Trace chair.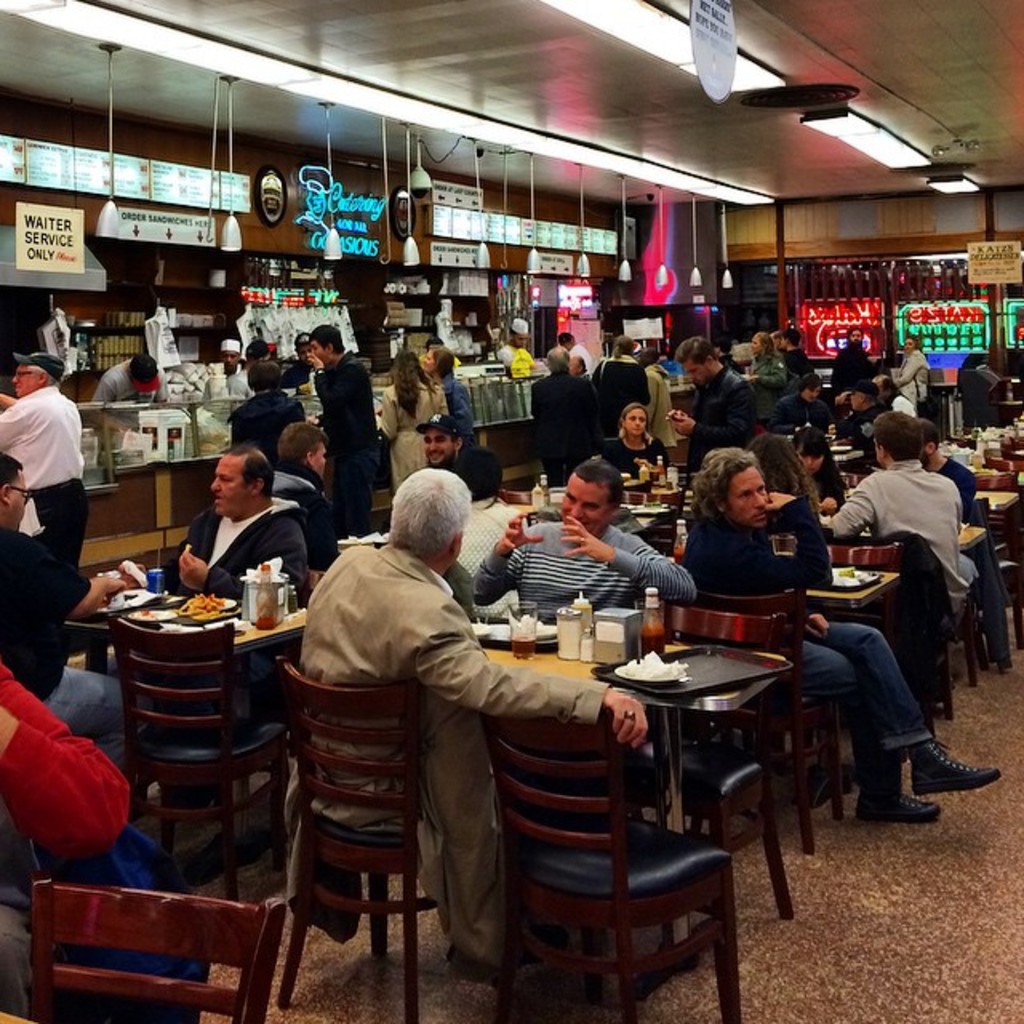
Traced to 645,573,806,917.
